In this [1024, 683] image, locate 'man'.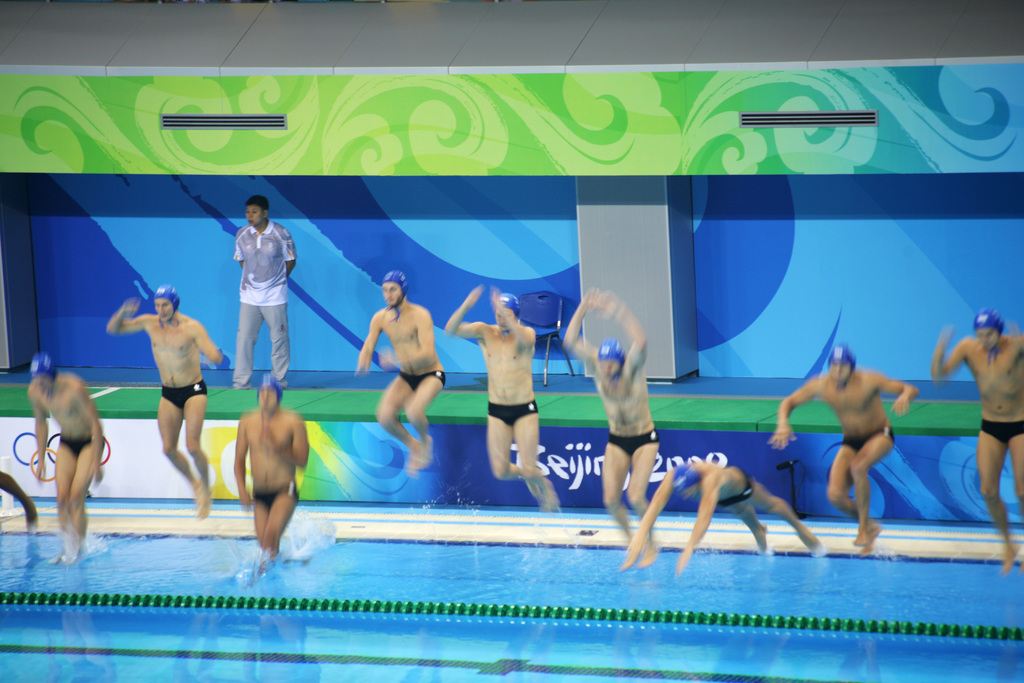
Bounding box: (x1=237, y1=374, x2=310, y2=557).
